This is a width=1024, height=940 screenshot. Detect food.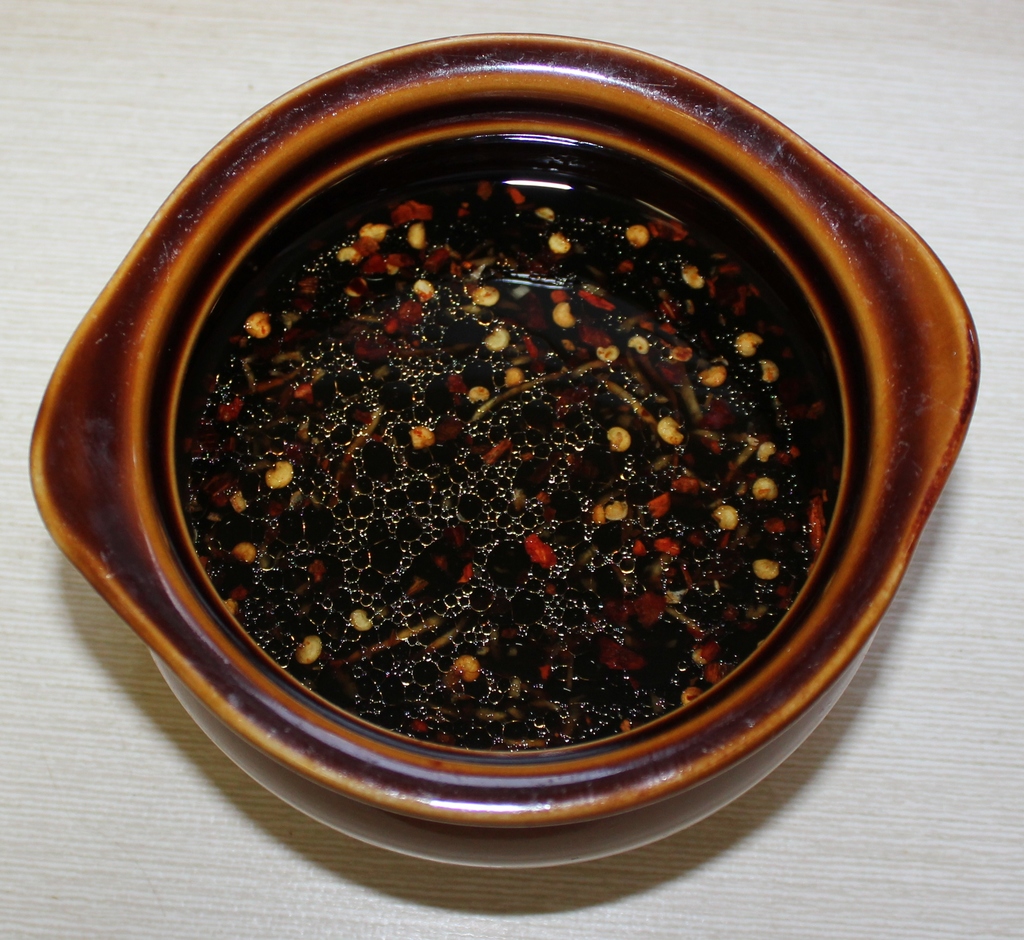
116/102/923/803.
